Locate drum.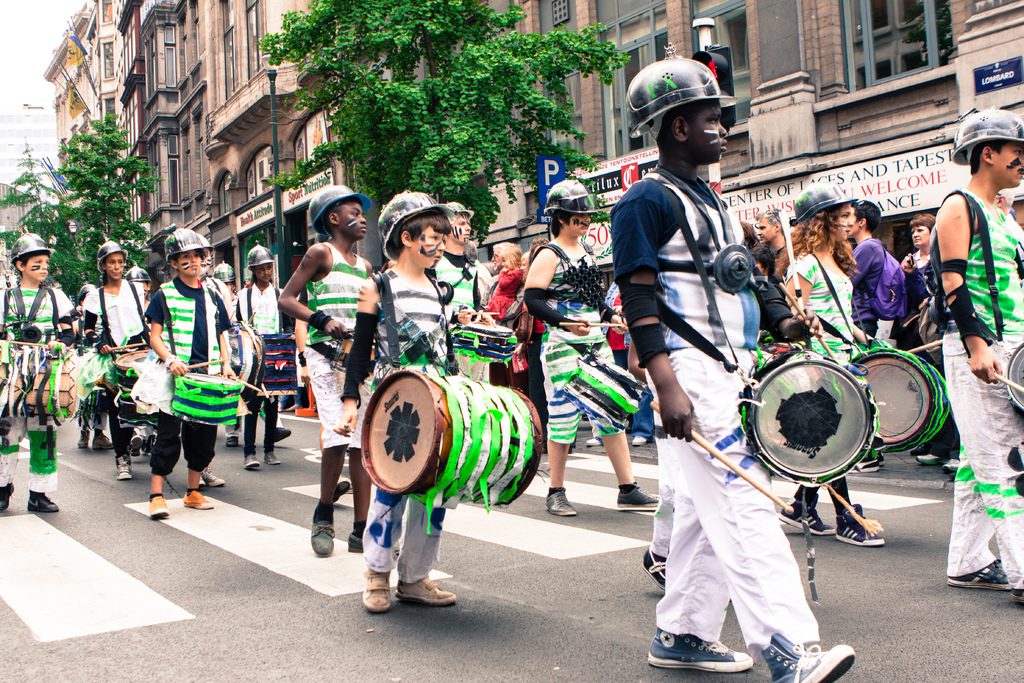
Bounding box: <bbox>554, 349, 645, 433</bbox>.
